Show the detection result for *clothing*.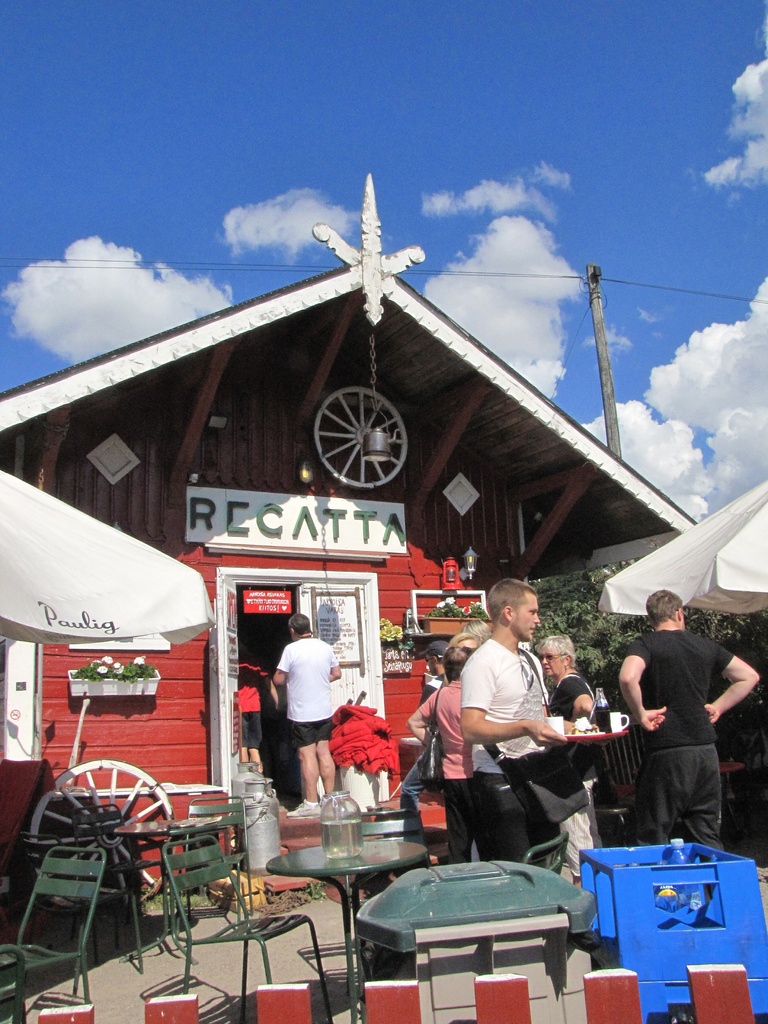
bbox=(617, 621, 767, 843).
